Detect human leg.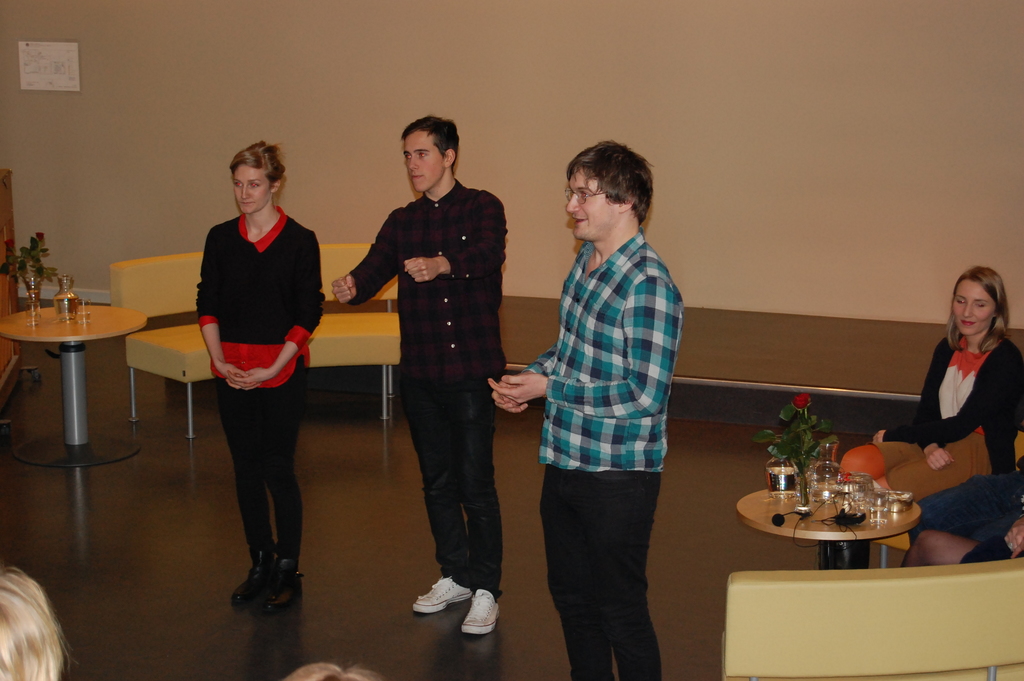
Detected at pyautogui.locateOnScreen(403, 377, 471, 614).
